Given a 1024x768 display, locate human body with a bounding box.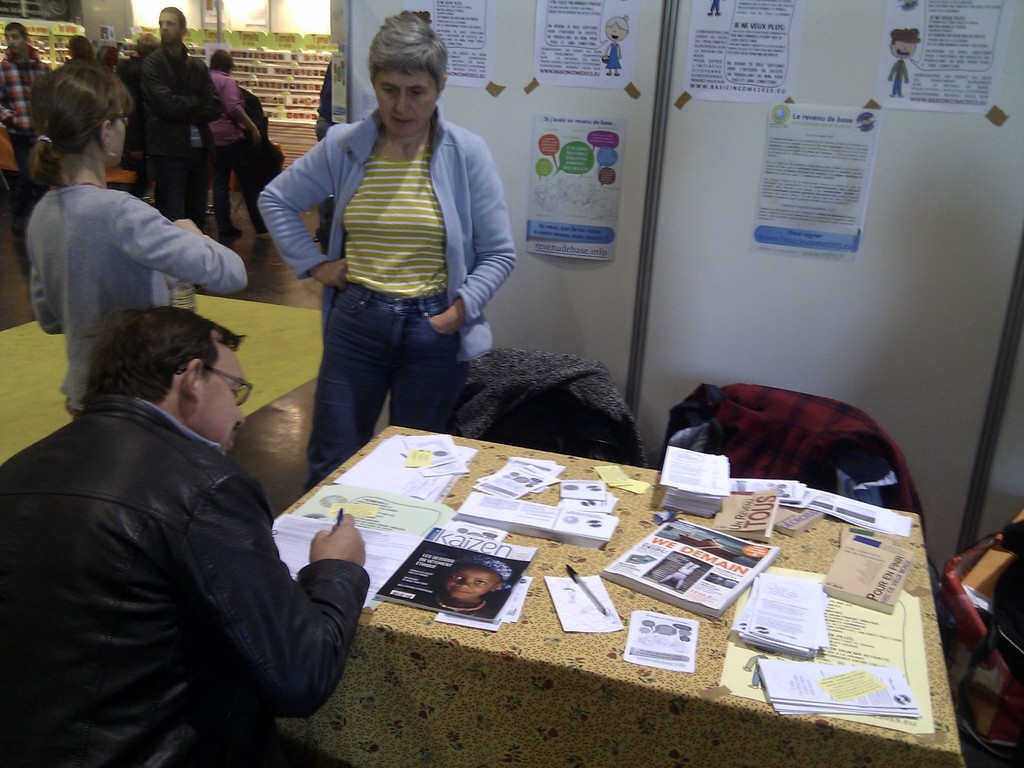
Located: 65:35:94:61.
